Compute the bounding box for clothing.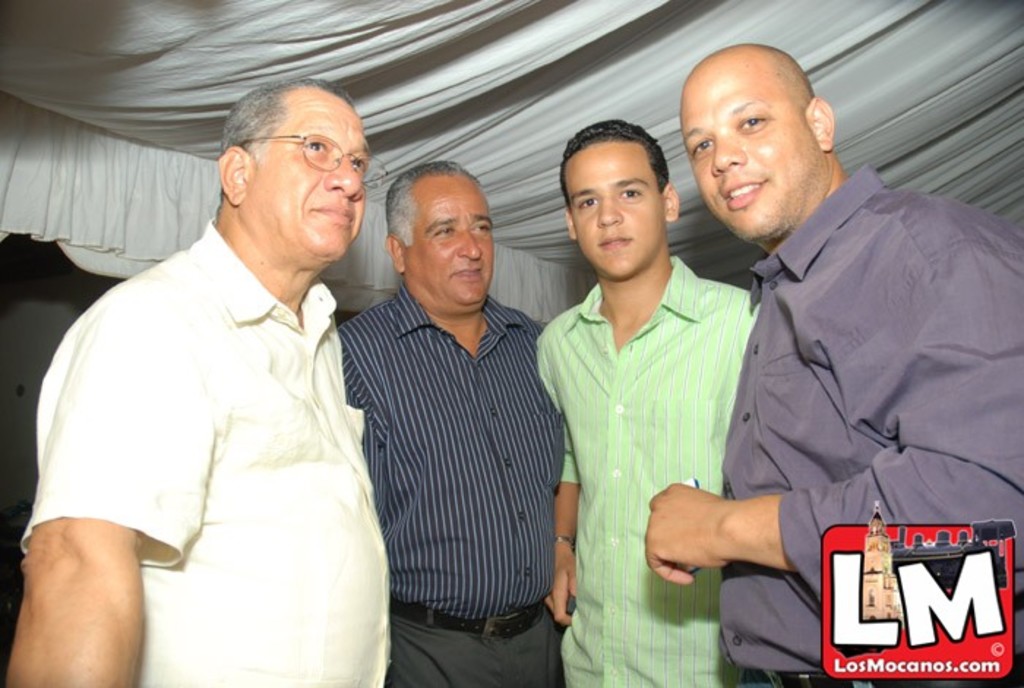
pyautogui.locateOnScreen(16, 217, 389, 687).
